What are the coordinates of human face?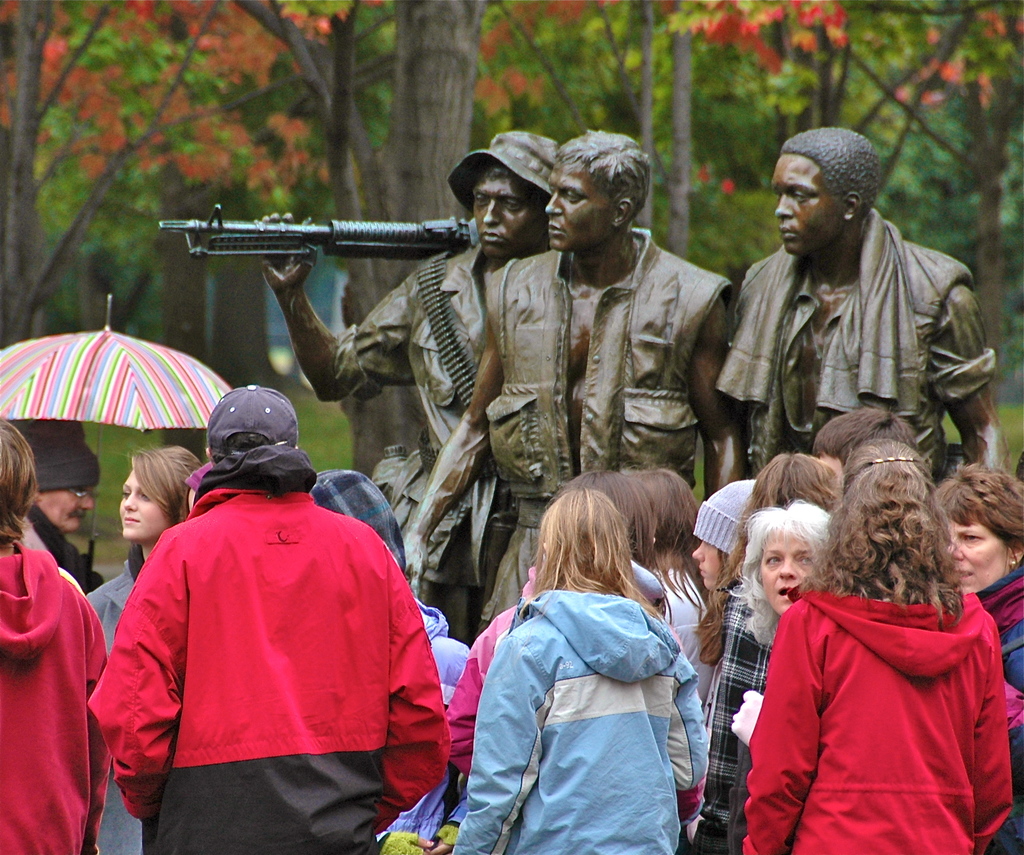
(left=34, top=482, right=97, bottom=533).
